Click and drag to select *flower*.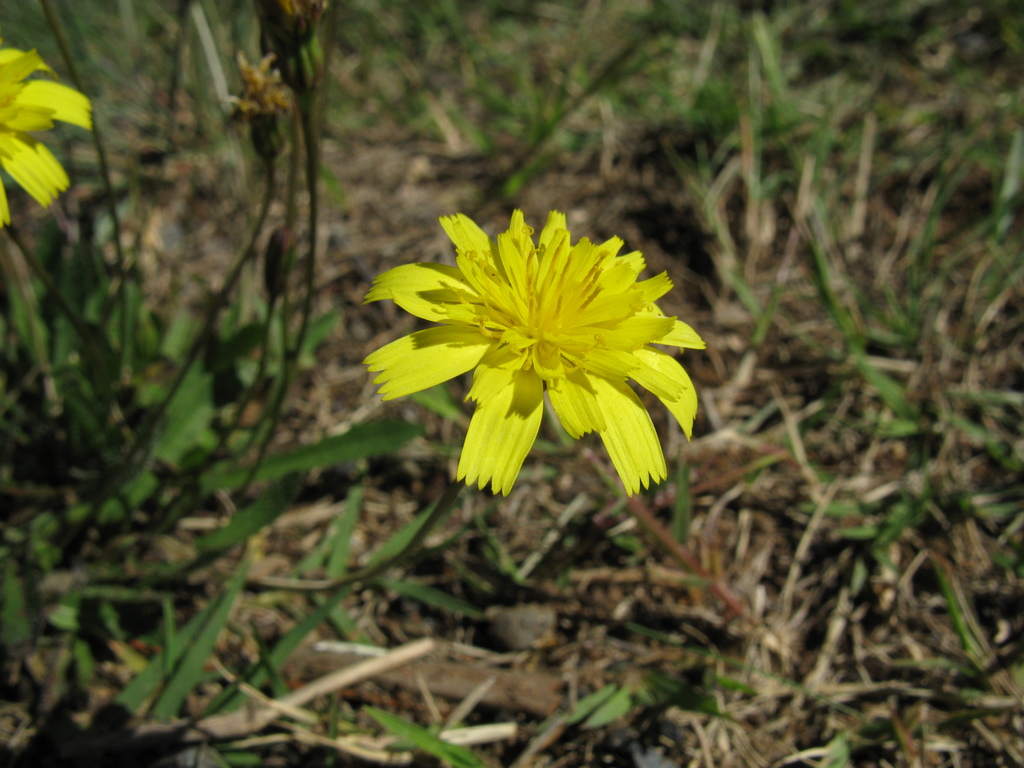
Selection: <box>0,51,95,236</box>.
